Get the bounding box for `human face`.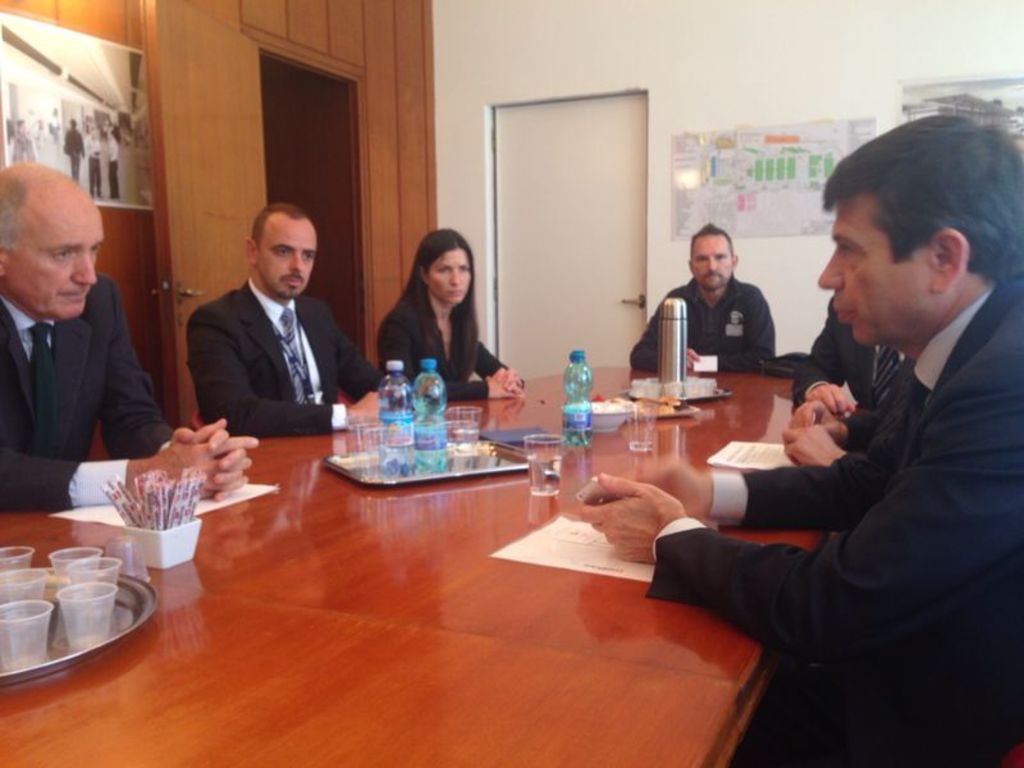
[815,196,931,346].
